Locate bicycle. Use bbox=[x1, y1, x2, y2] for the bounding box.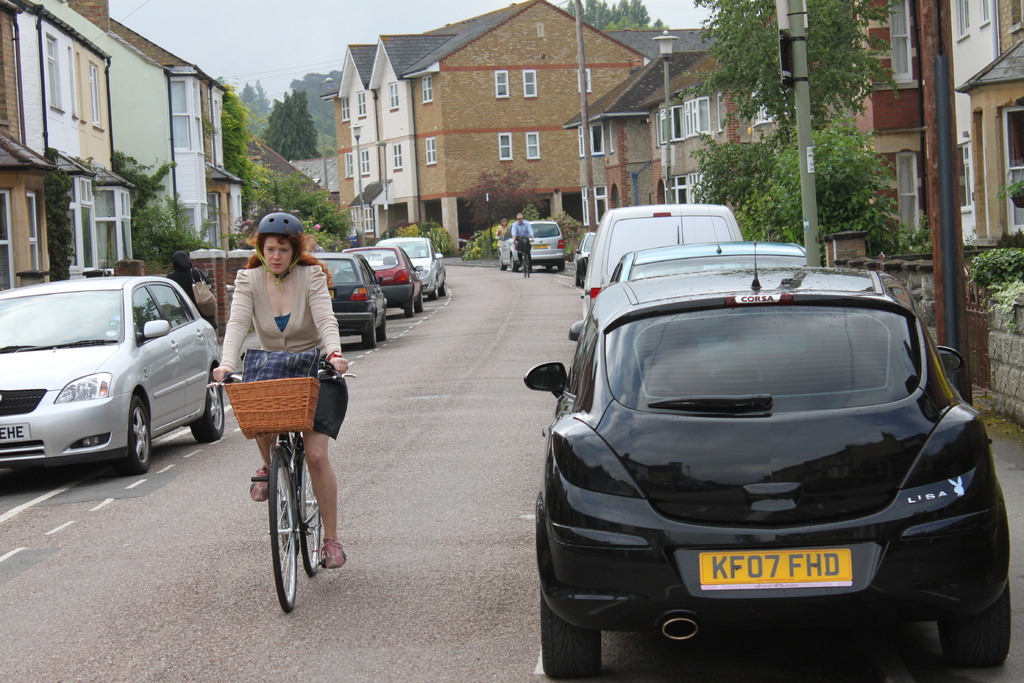
bbox=[224, 340, 338, 607].
